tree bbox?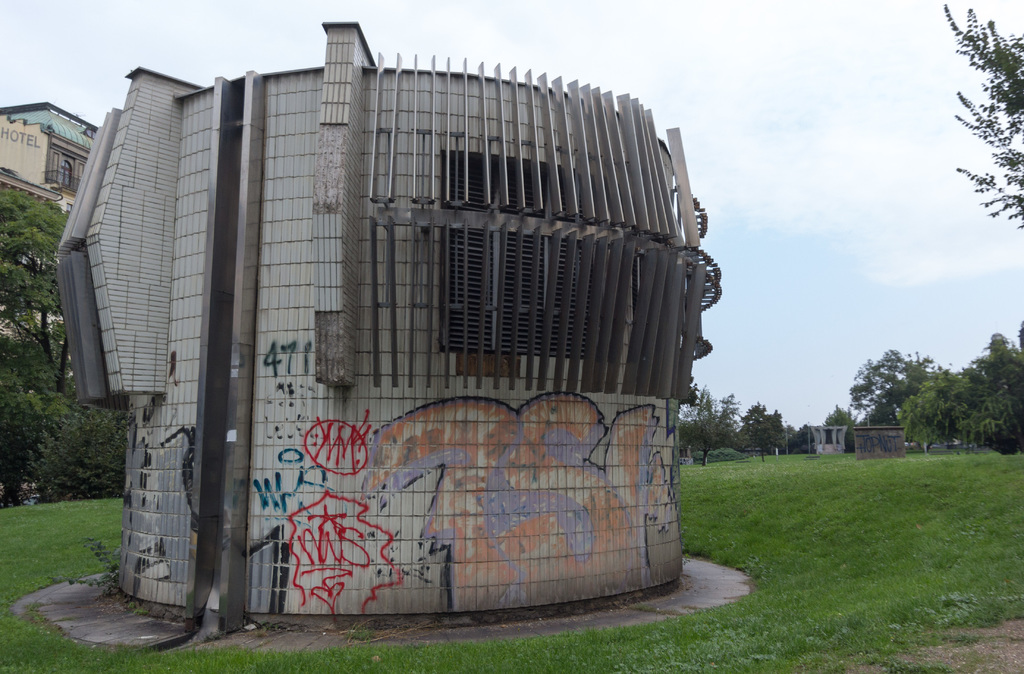
[677,389,738,466]
